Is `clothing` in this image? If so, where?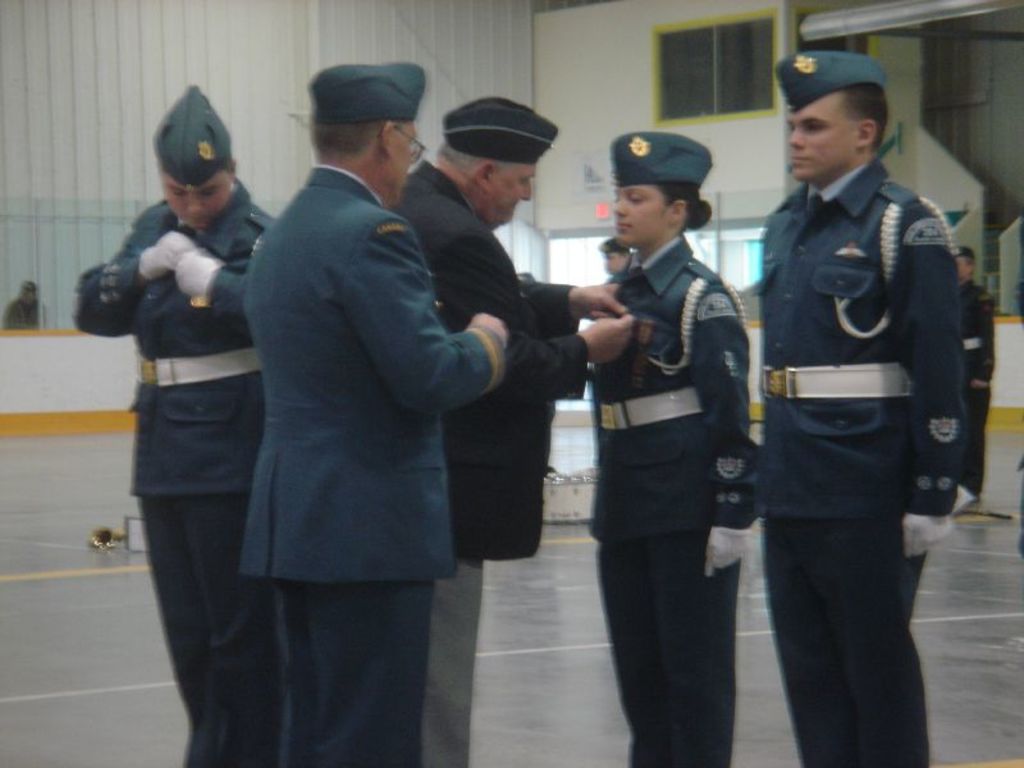
Yes, at (72,76,285,767).
